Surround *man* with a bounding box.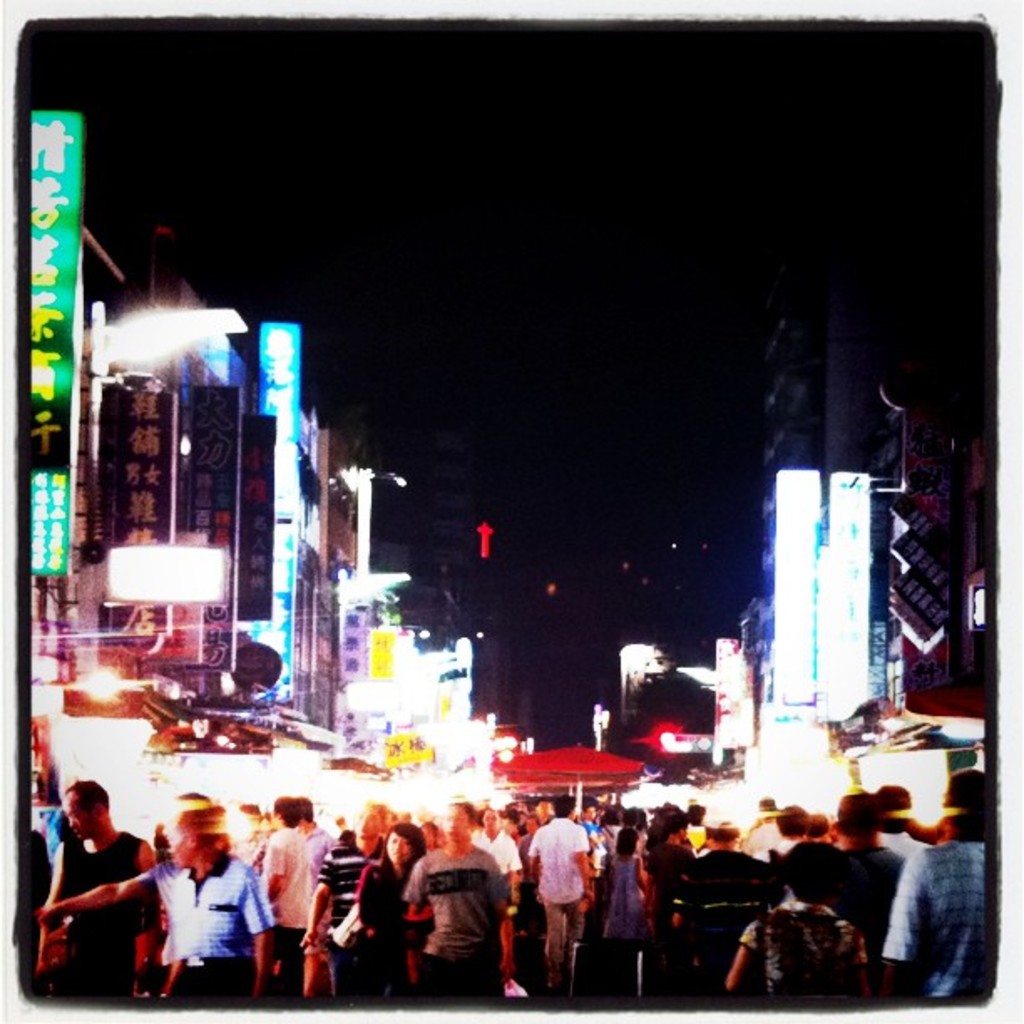
left=743, top=795, right=793, bottom=860.
